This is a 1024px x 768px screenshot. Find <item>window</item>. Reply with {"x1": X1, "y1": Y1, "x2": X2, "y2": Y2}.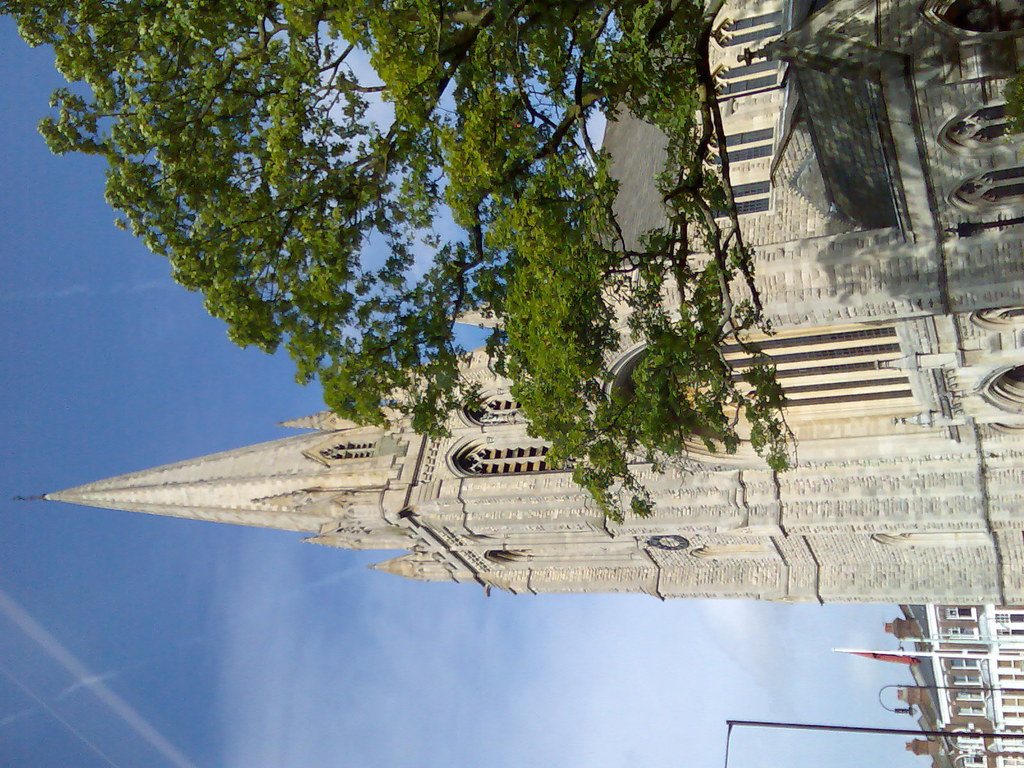
{"x1": 945, "y1": 103, "x2": 1023, "y2": 150}.
